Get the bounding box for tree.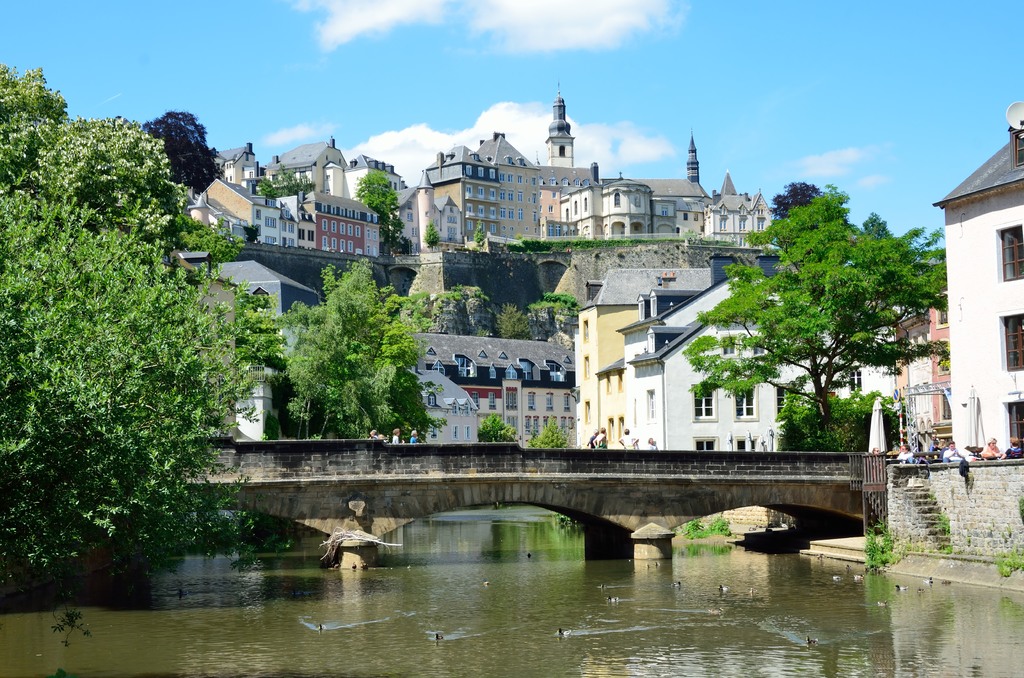
Rect(286, 257, 440, 471).
